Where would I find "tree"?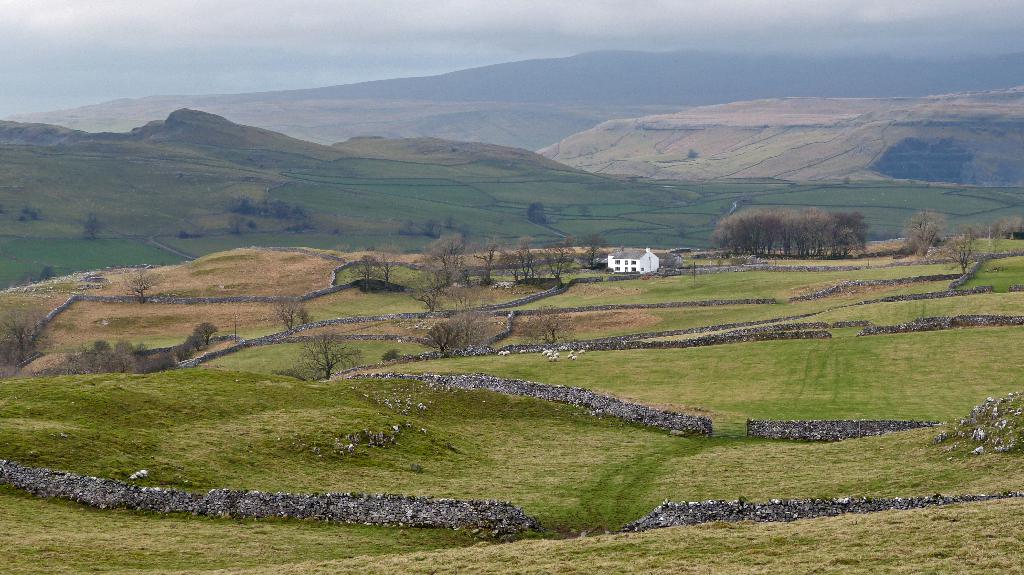
At region(426, 236, 470, 300).
